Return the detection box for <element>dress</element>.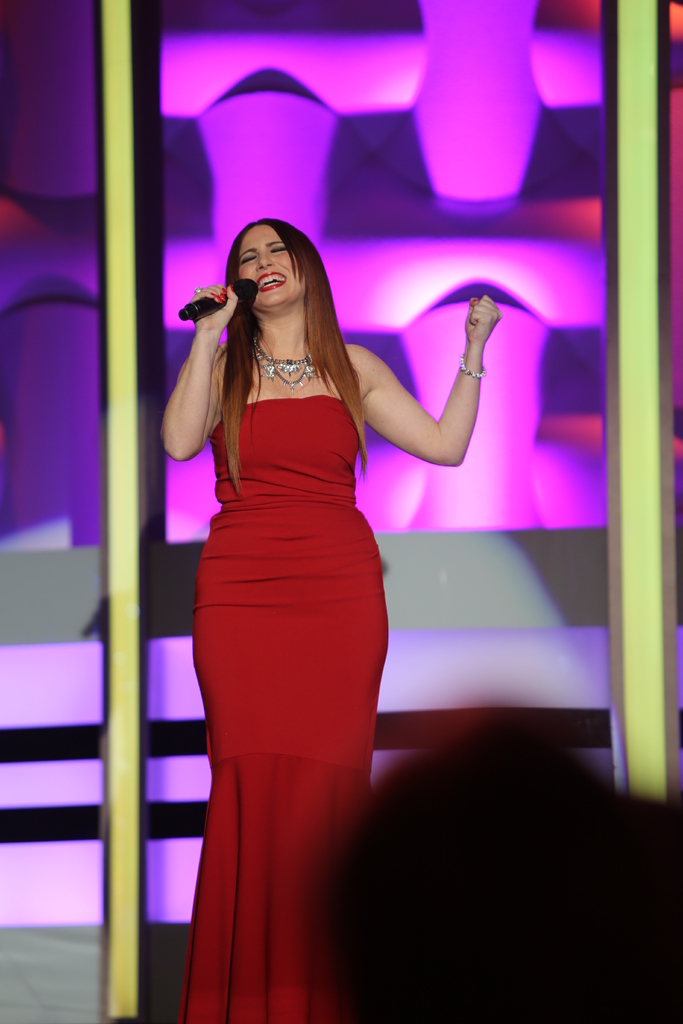
x1=169, y1=392, x2=390, y2=1023.
